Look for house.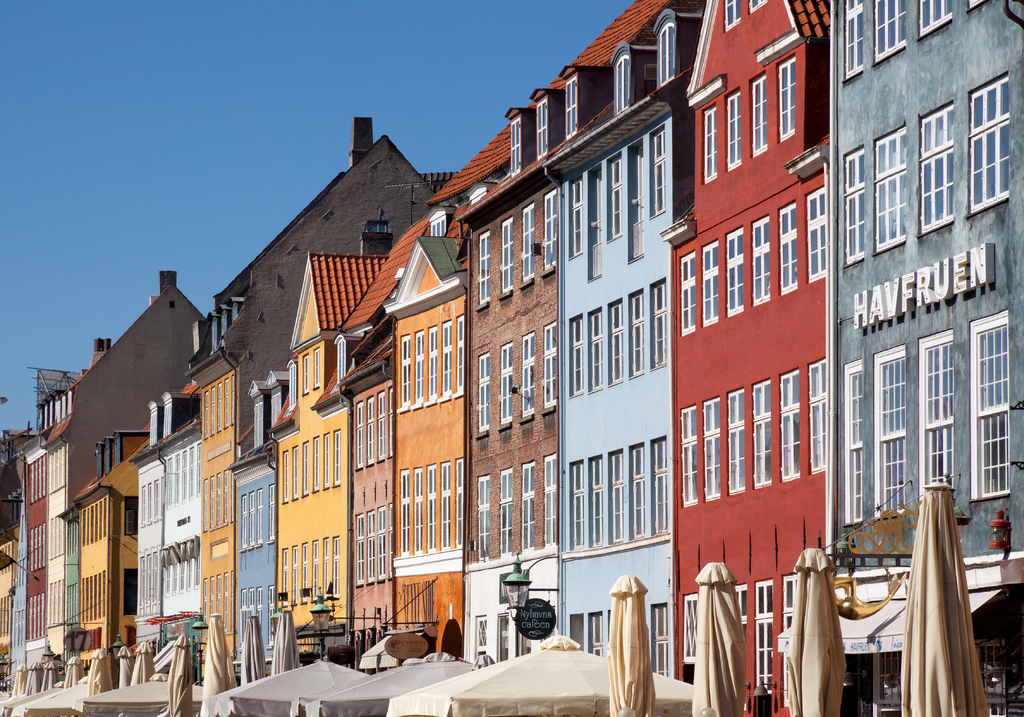
Found: <box>456,8,618,661</box>.
